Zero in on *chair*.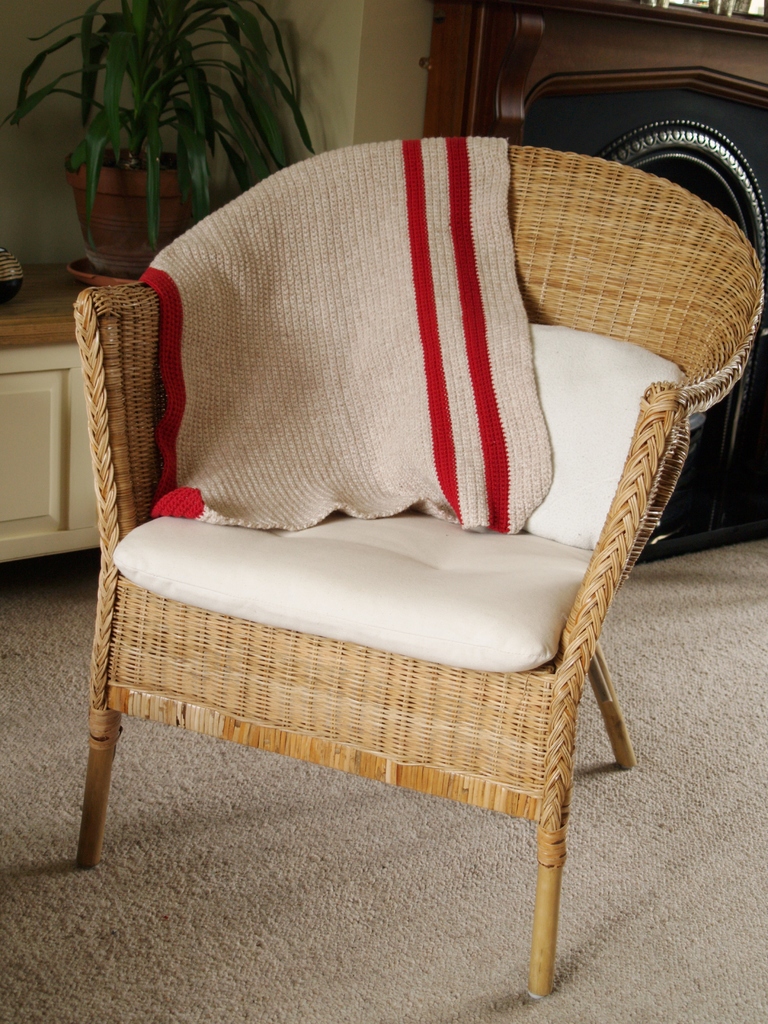
Zeroed in: select_region(46, 94, 728, 1023).
